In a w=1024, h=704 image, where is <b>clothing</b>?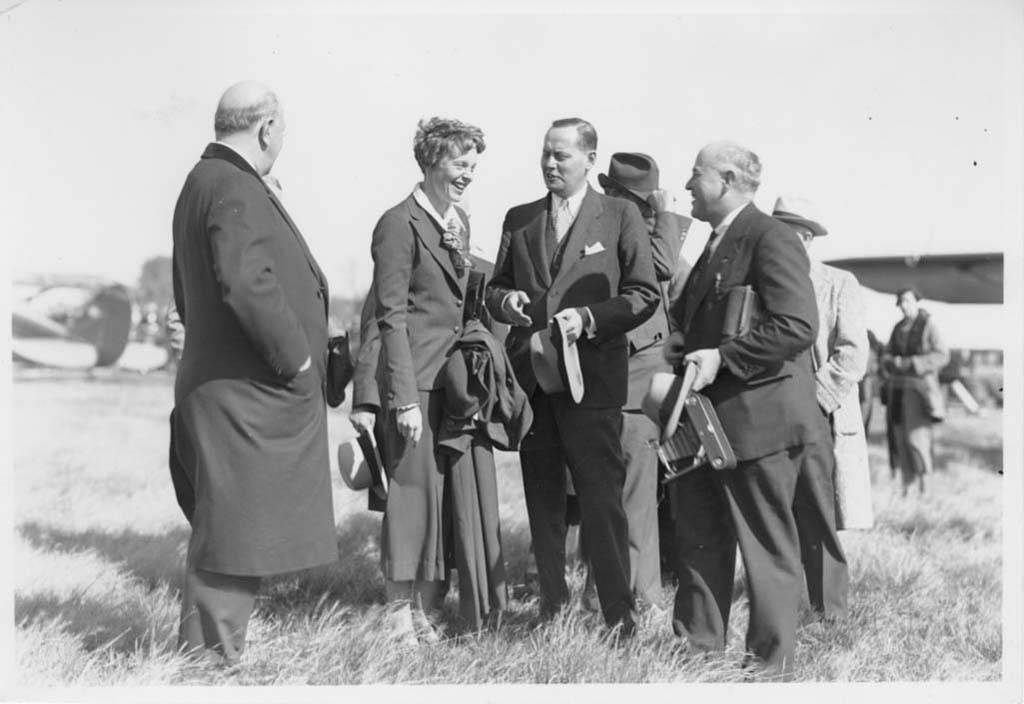
[659,198,811,685].
